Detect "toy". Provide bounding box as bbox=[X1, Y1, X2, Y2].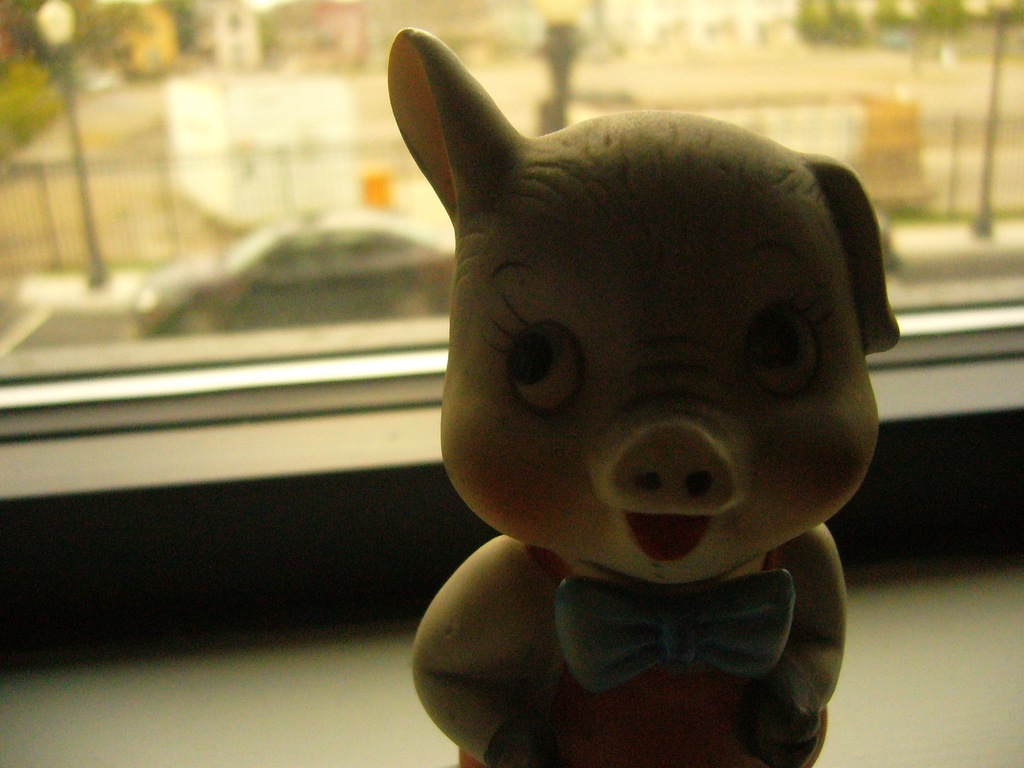
bbox=[388, 37, 899, 767].
